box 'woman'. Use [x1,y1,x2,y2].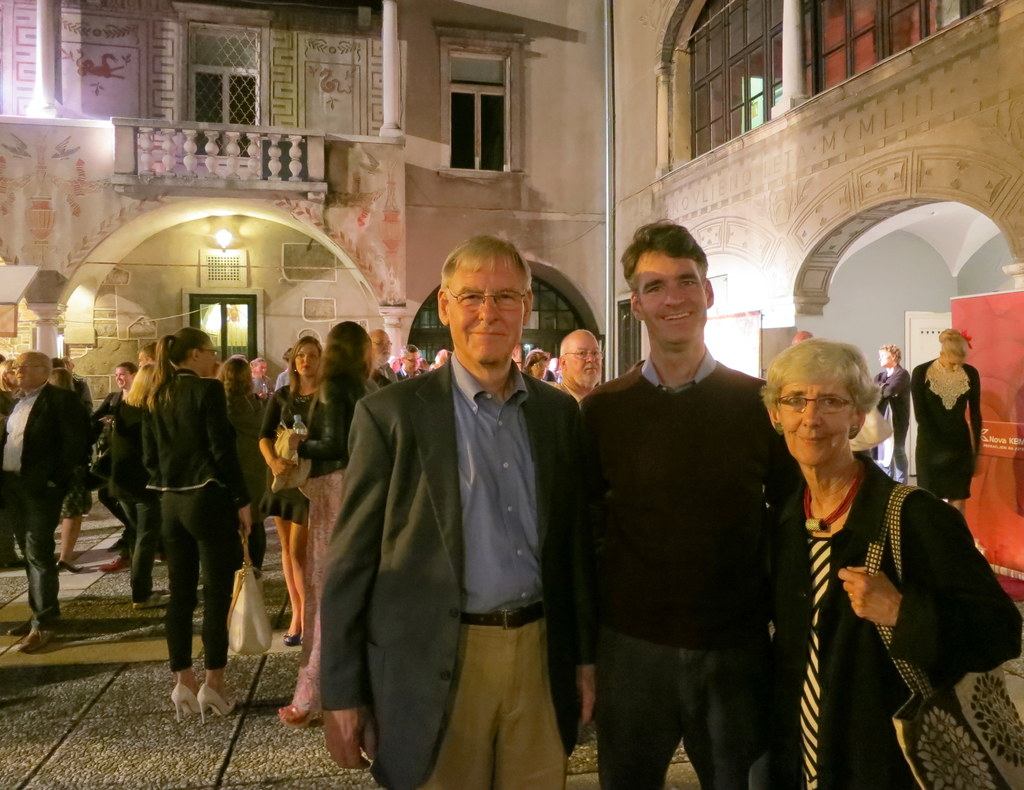
[84,355,139,568].
